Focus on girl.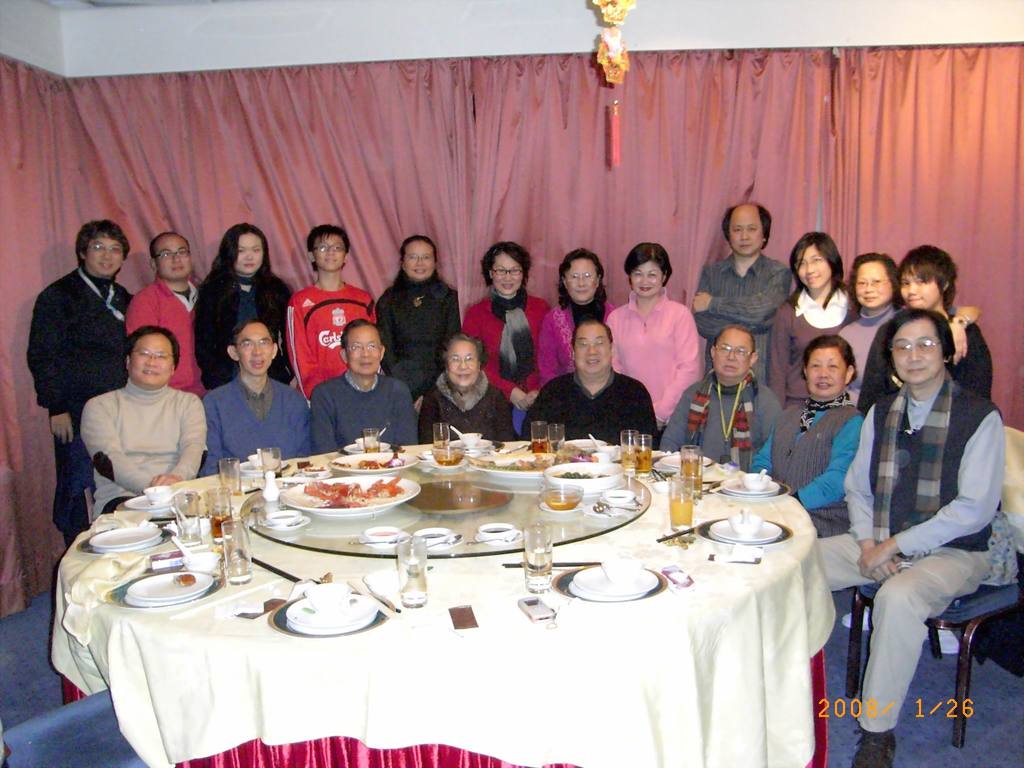
Focused at <region>894, 243, 995, 408</region>.
